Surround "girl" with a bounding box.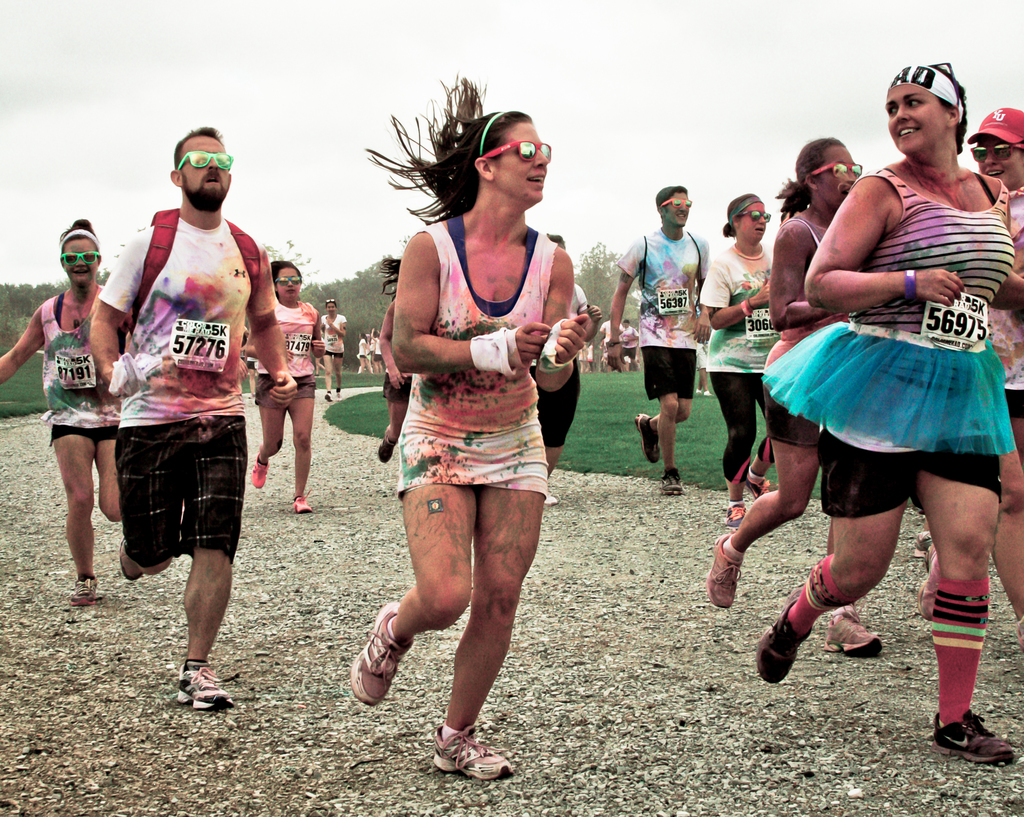
select_region(0, 219, 123, 601).
